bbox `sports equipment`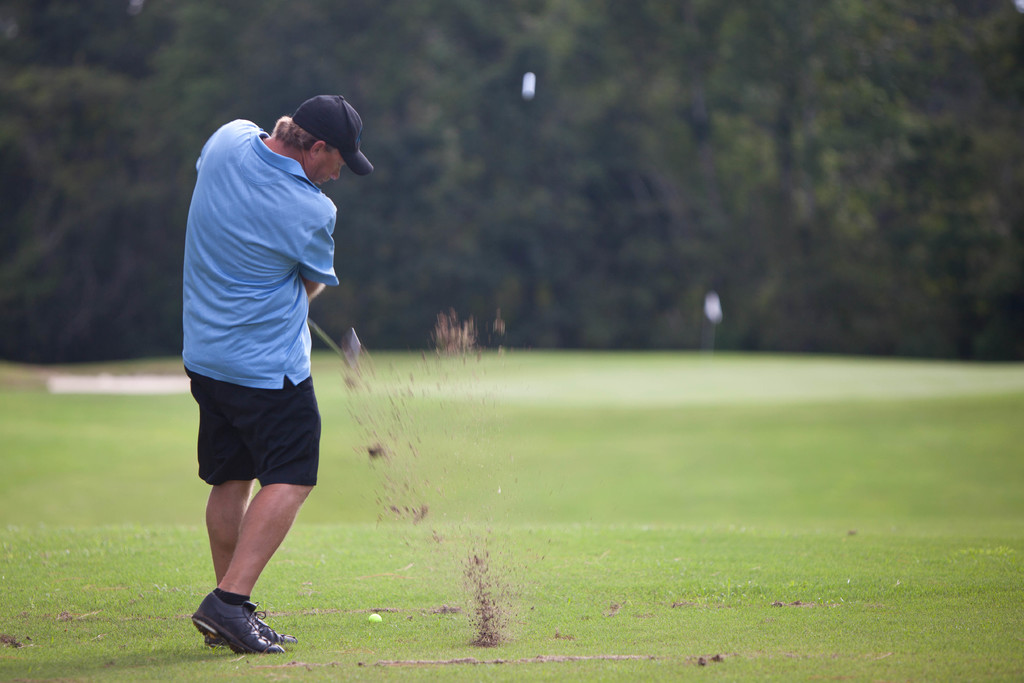
[186,585,286,656]
